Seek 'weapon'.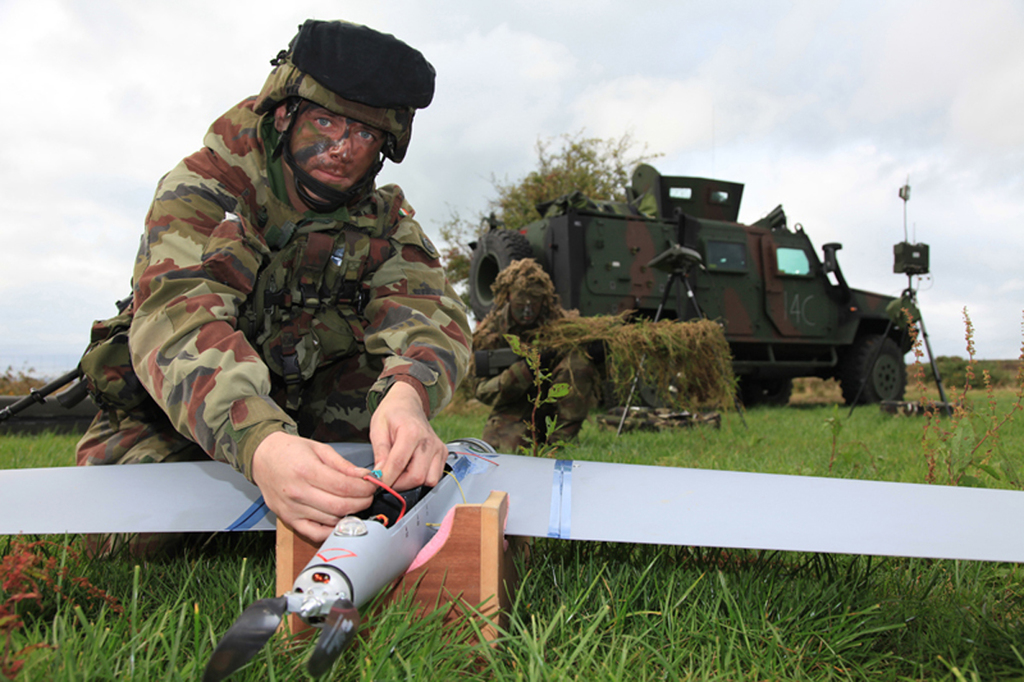
<box>471,347,550,376</box>.
